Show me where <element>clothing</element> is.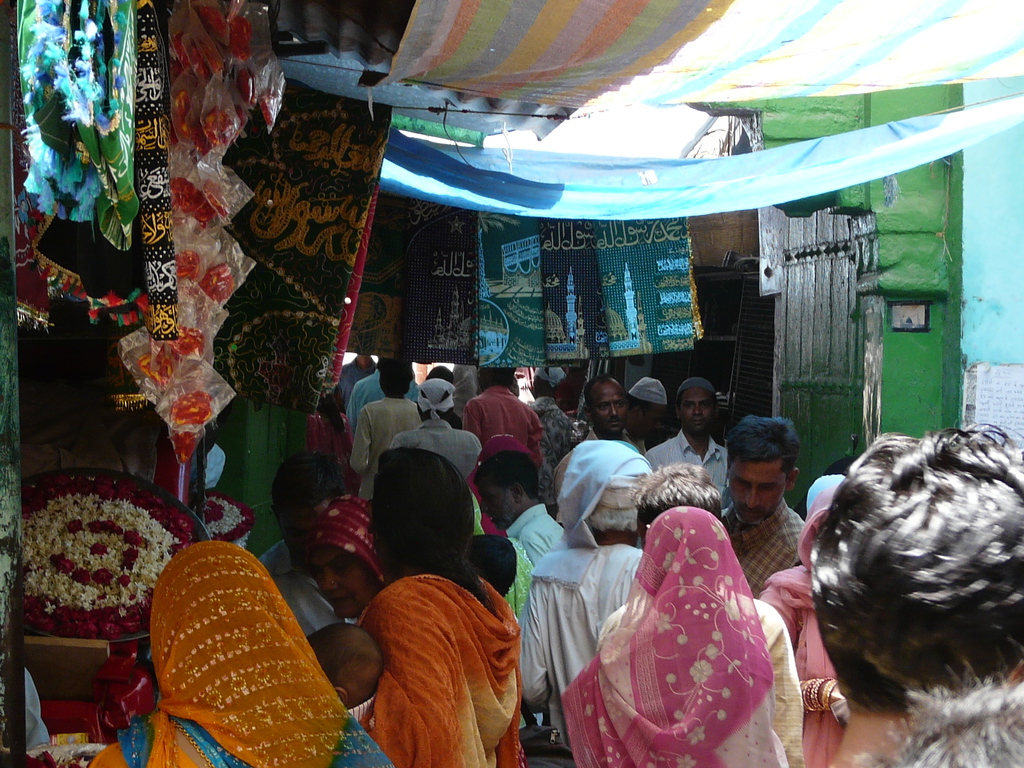
<element>clothing</element> is at (305,416,350,490).
